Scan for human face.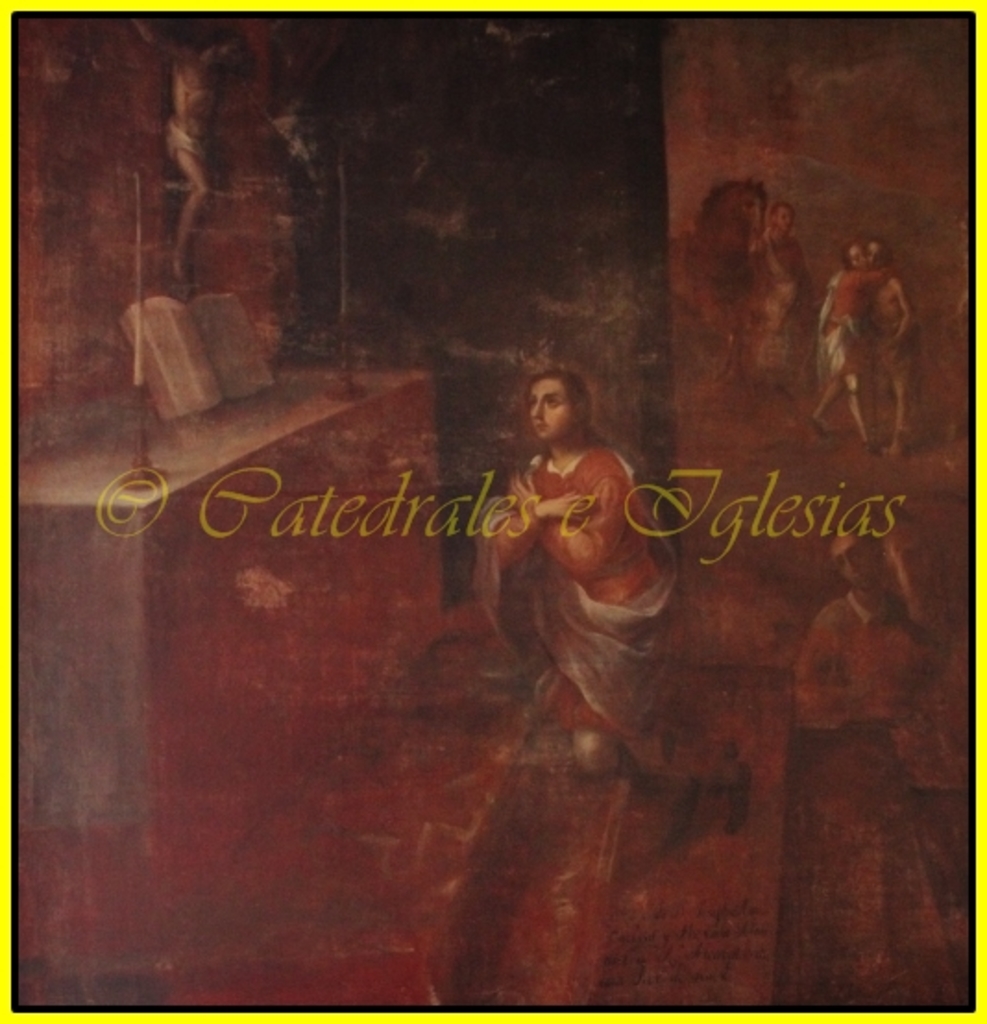
Scan result: box=[523, 373, 579, 447].
